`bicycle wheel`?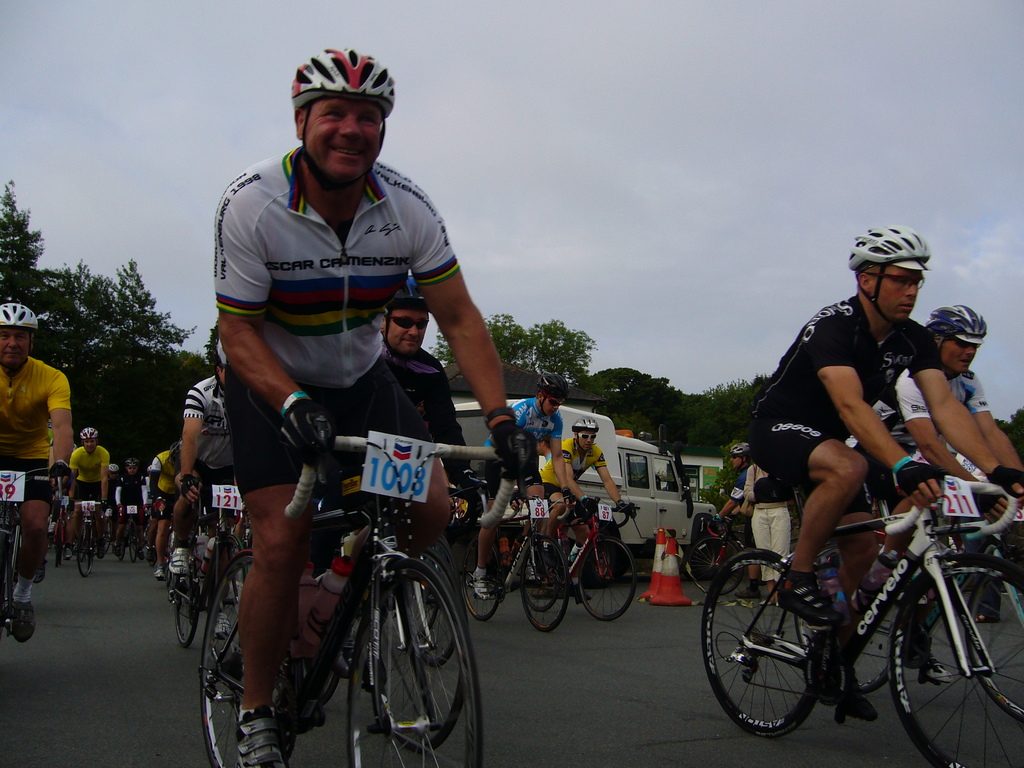
[402,547,456,665]
